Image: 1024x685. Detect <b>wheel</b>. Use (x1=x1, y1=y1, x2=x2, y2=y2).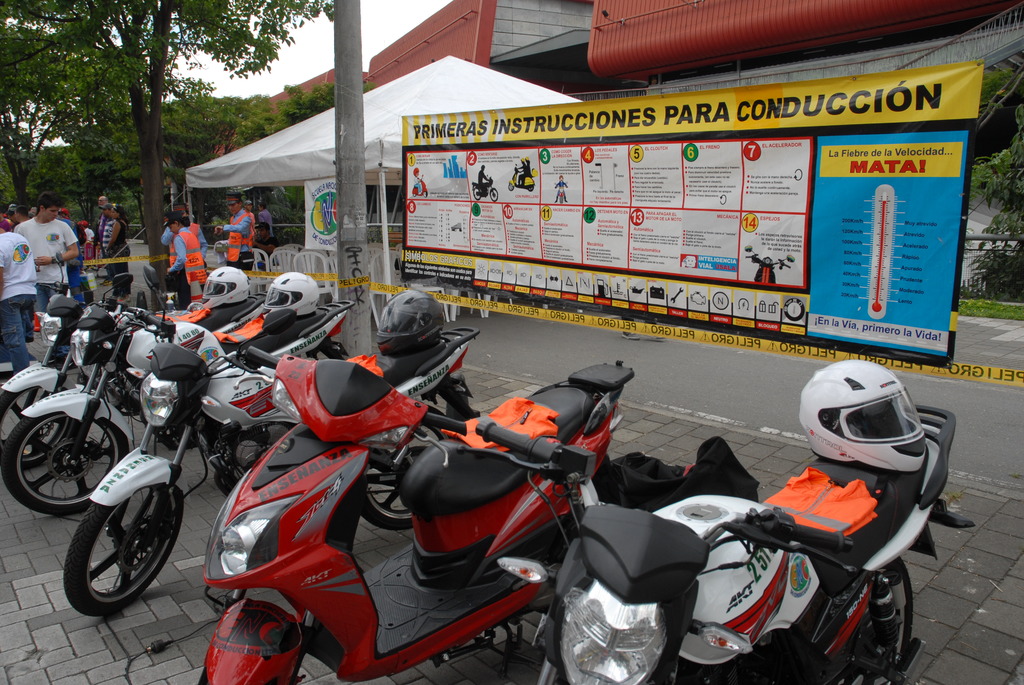
(x1=0, y1=386, x2=71, y2=468).
